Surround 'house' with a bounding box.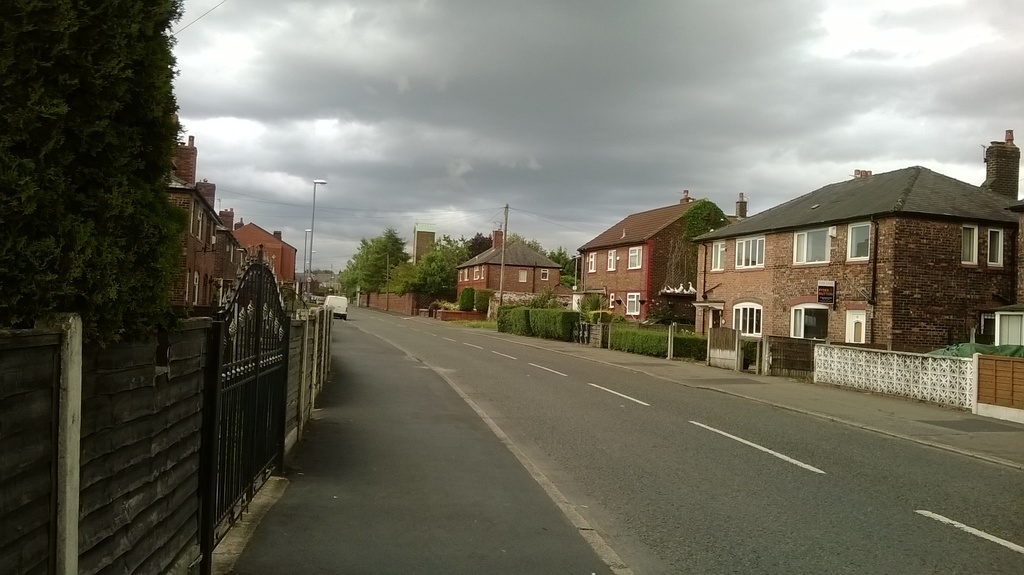
{"left": 158, "top": 171, "right": 223, "bottom": 307}.
